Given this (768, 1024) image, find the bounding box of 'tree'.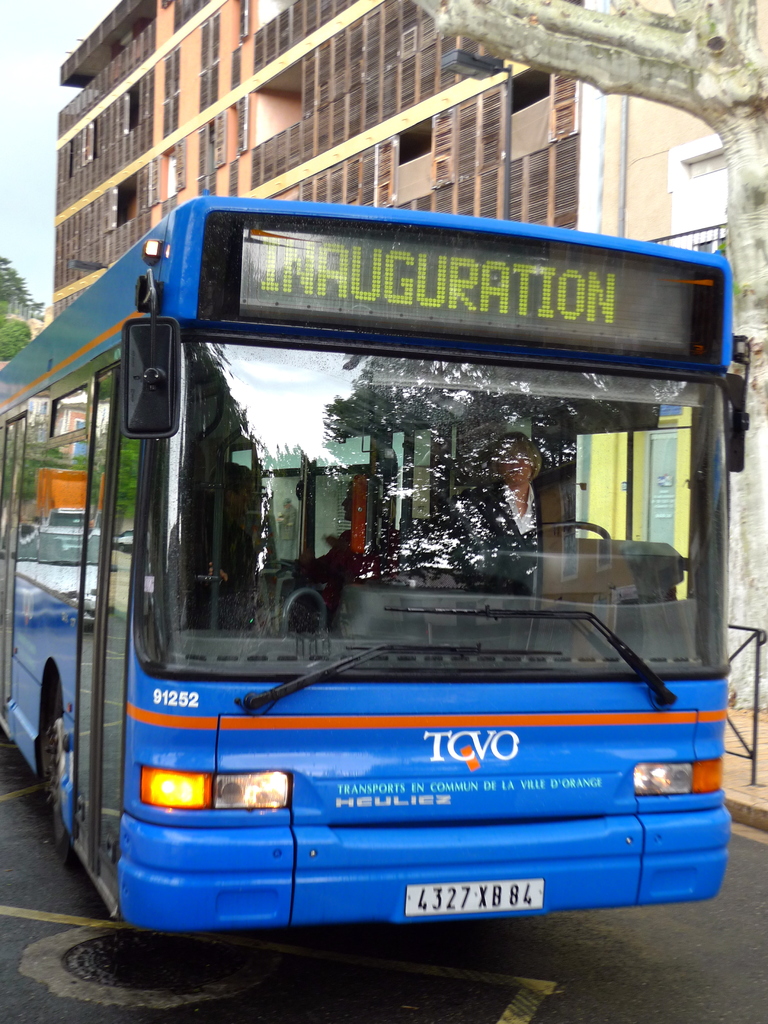
0/253/42/321.
